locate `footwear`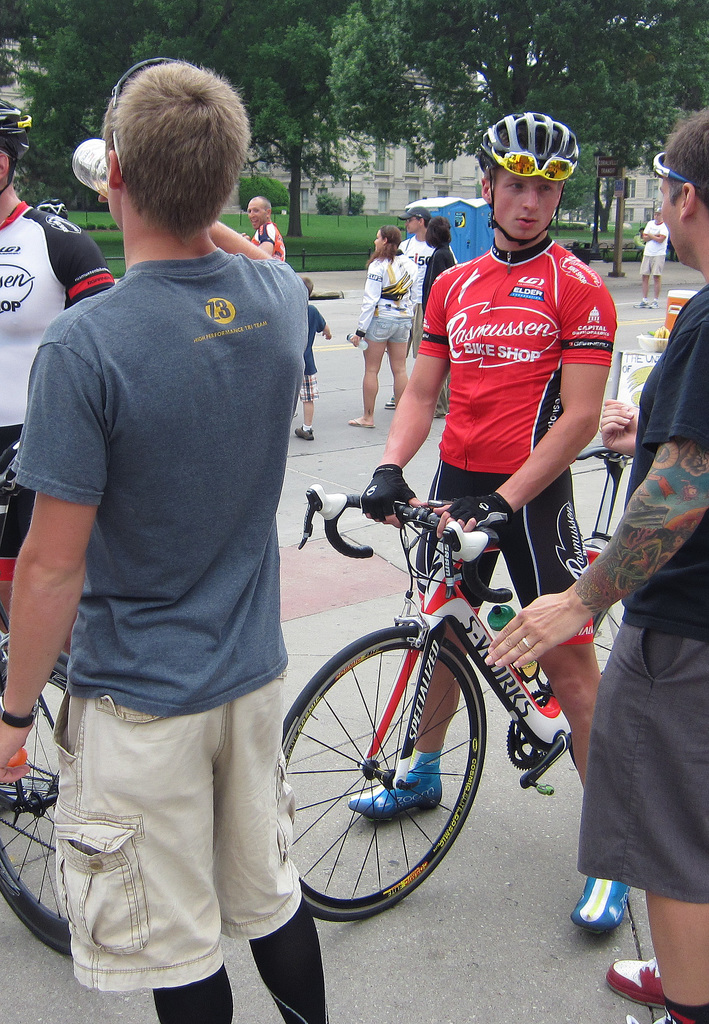
603,953,666,1009
